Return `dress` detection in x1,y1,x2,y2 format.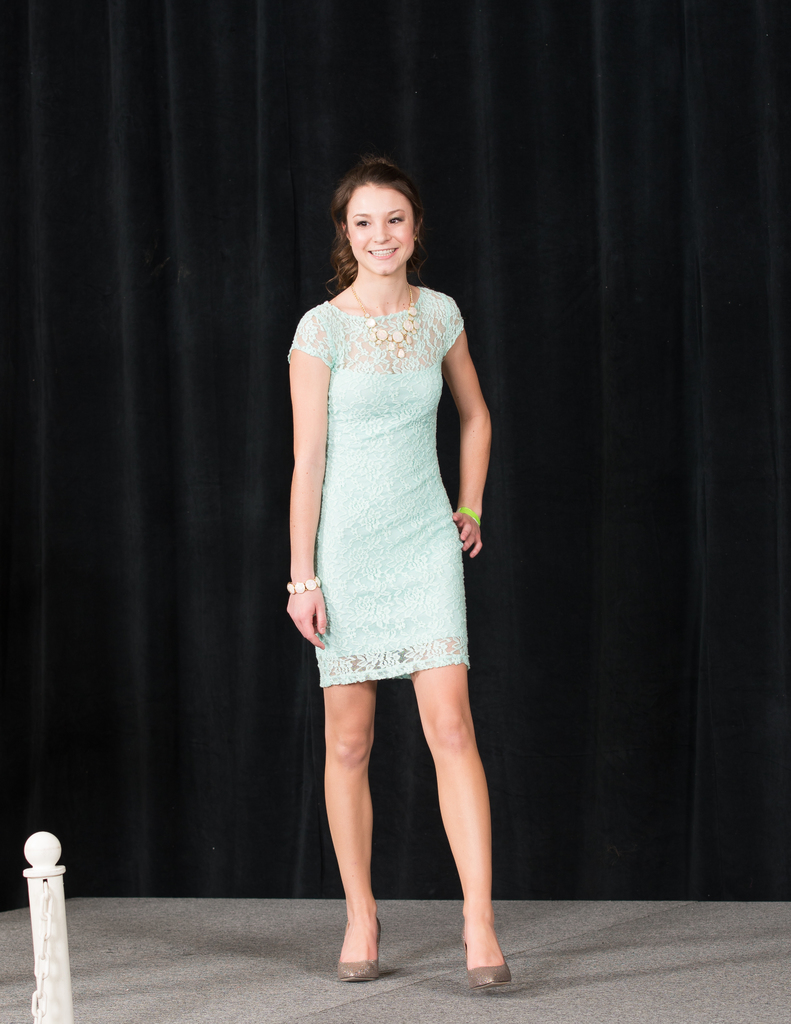
286,289,466,686.
